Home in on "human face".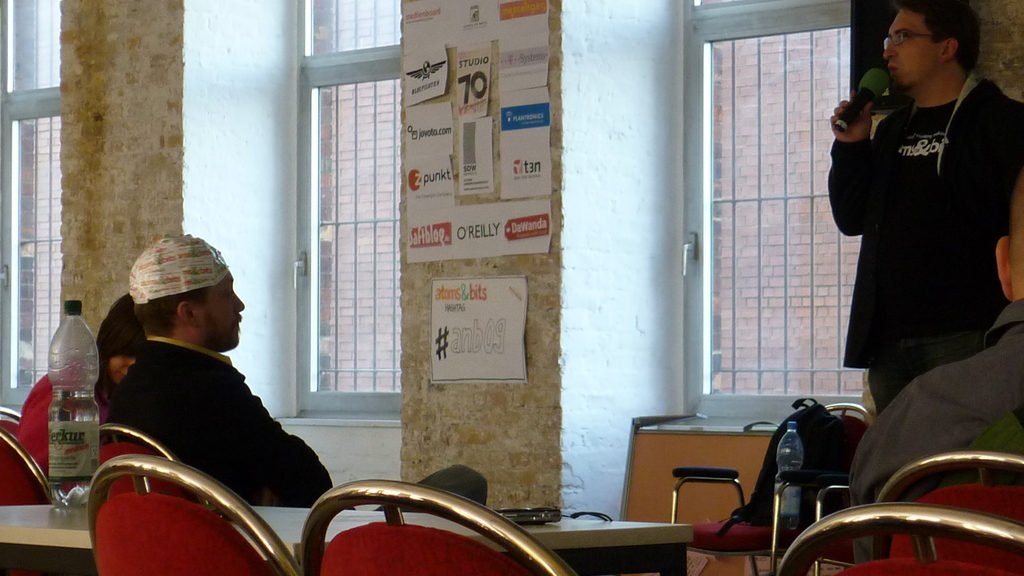
Homed in at locate(198, 269, 243, 343).
